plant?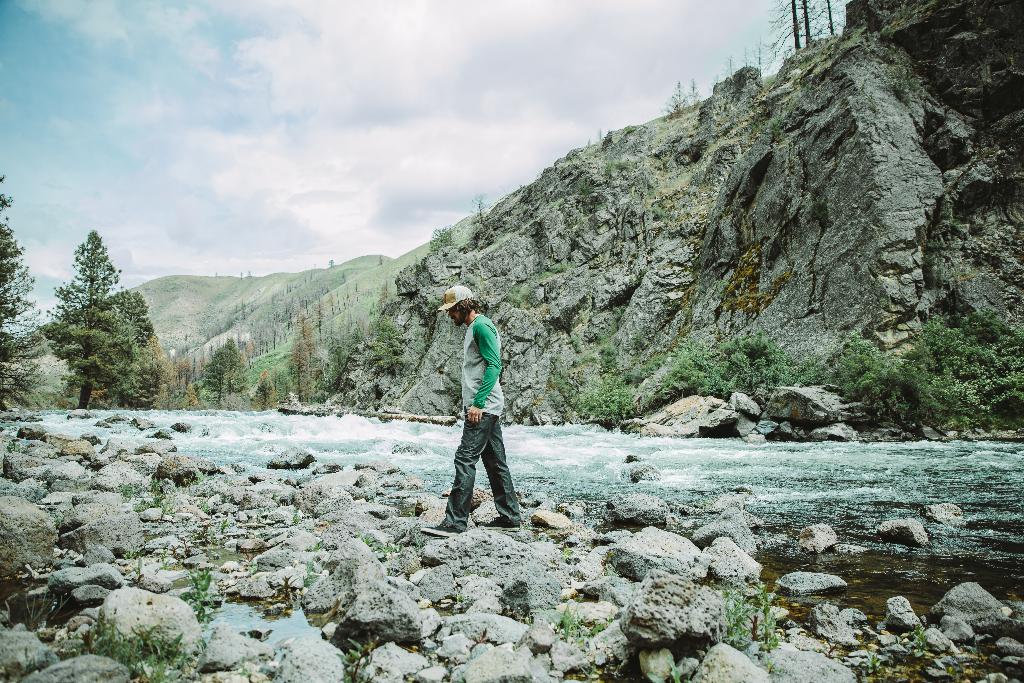
x1=305, y1=554, x2=320, y2=588
